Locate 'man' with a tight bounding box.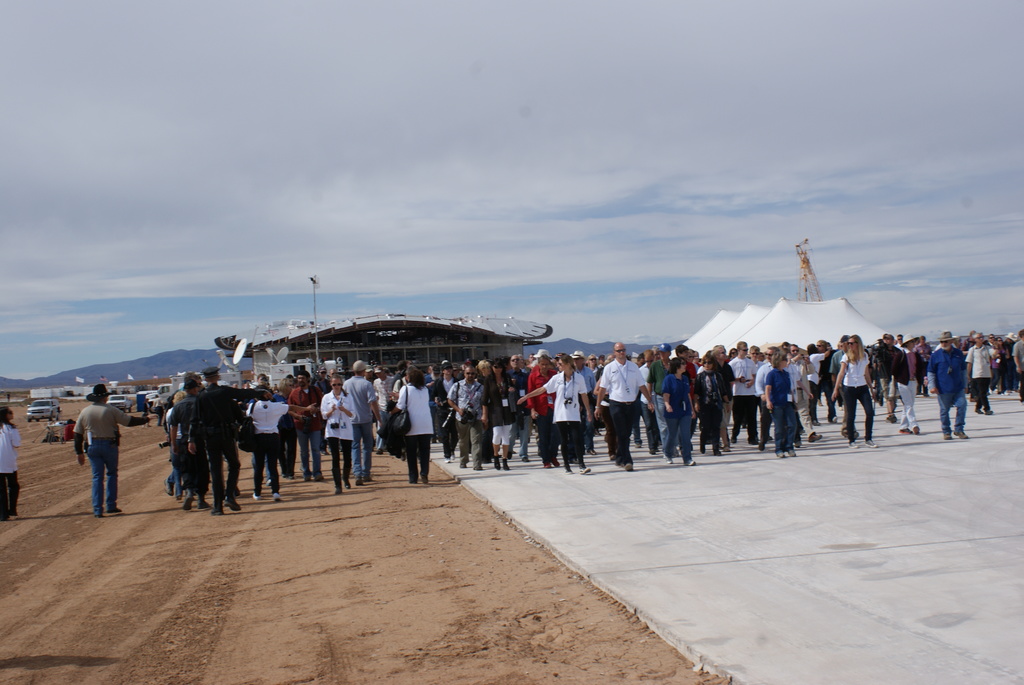
select_region(829, 336, 854, 439).
